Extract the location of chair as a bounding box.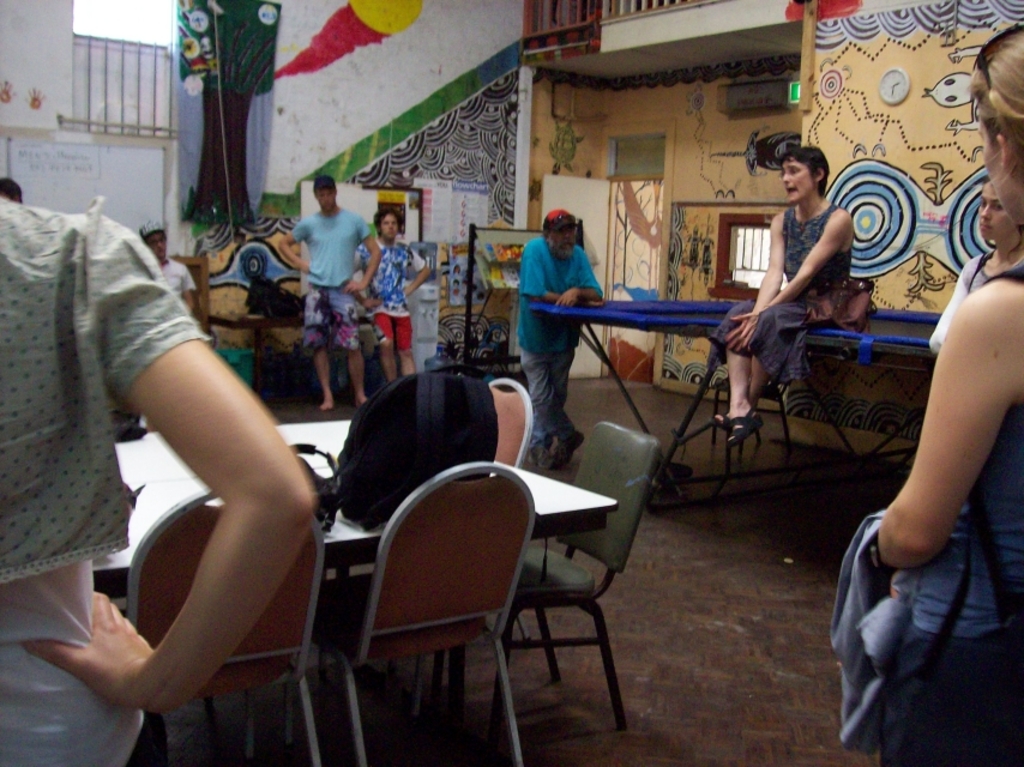
336:374:526:680.
